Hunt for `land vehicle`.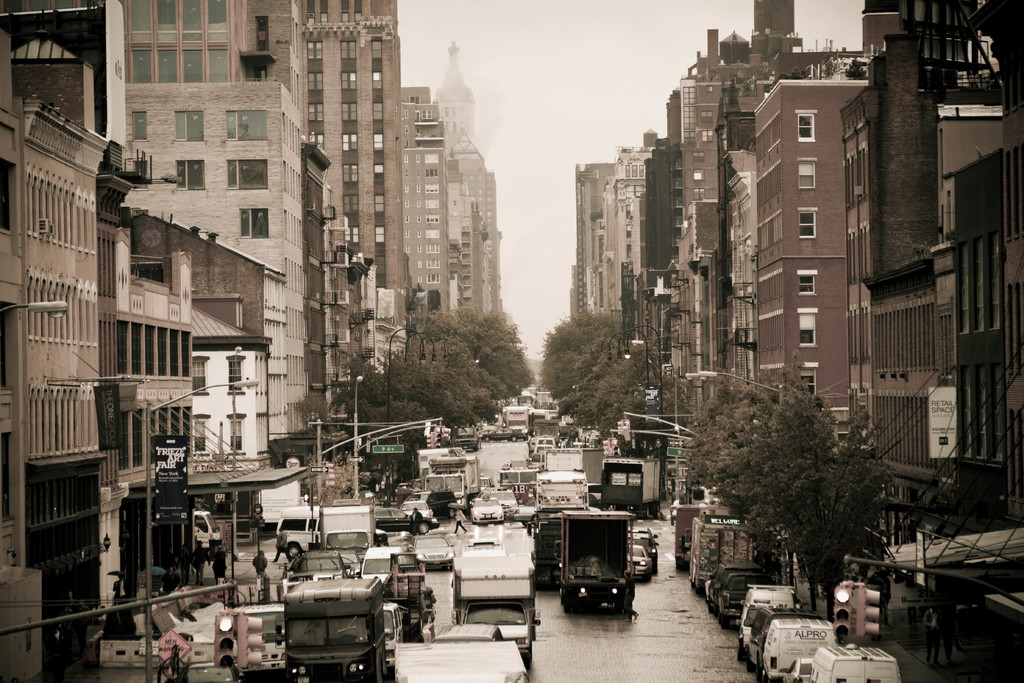
Hunted down at 690:484:719:504.
